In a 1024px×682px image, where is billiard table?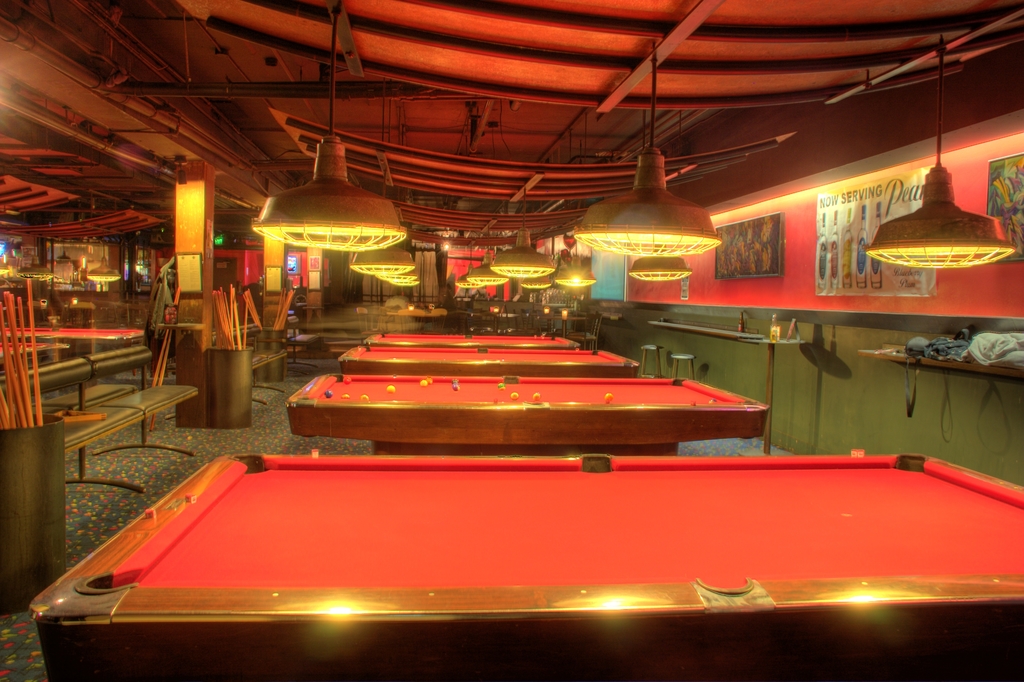
region(283, 372, 768, 455).
